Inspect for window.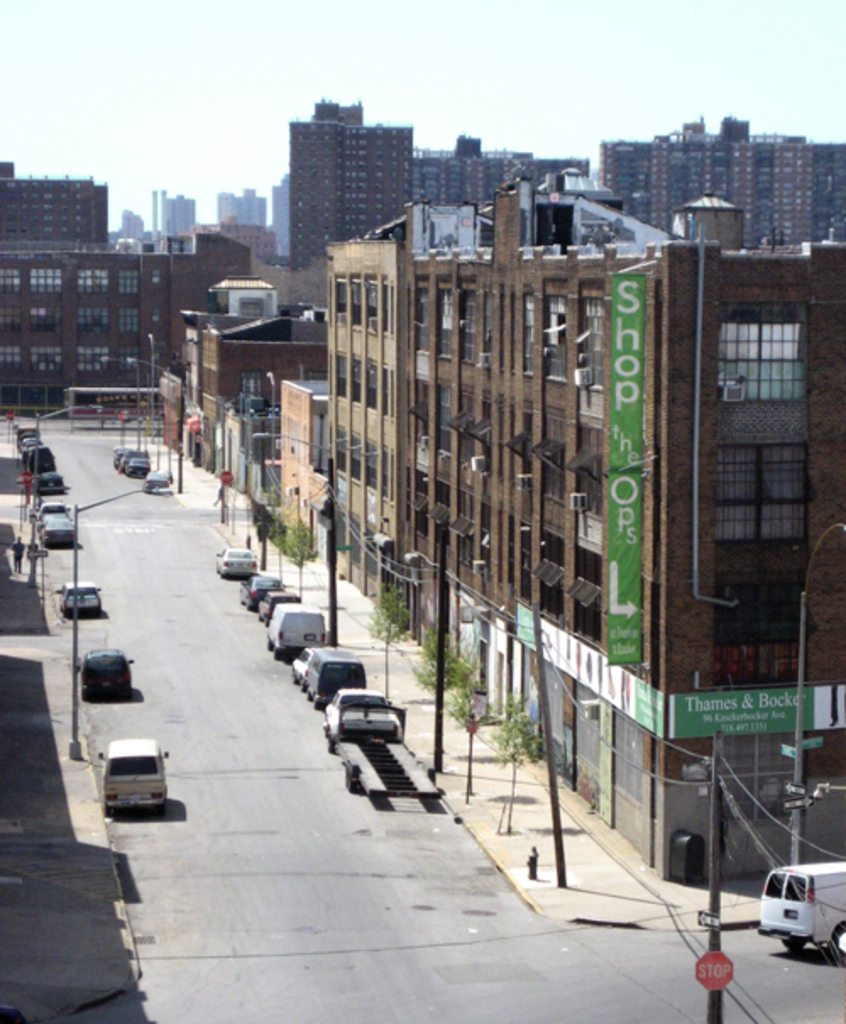
Inspection: select_region(717, 575, 807, 685).
